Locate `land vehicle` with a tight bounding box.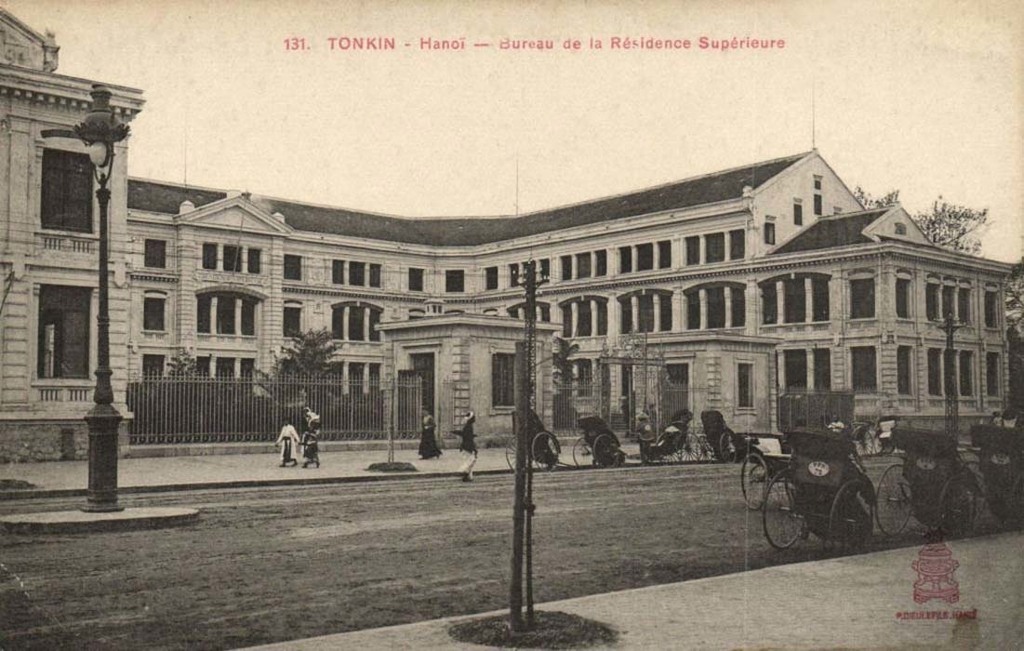
box=[975, 422, 1022, 527].
